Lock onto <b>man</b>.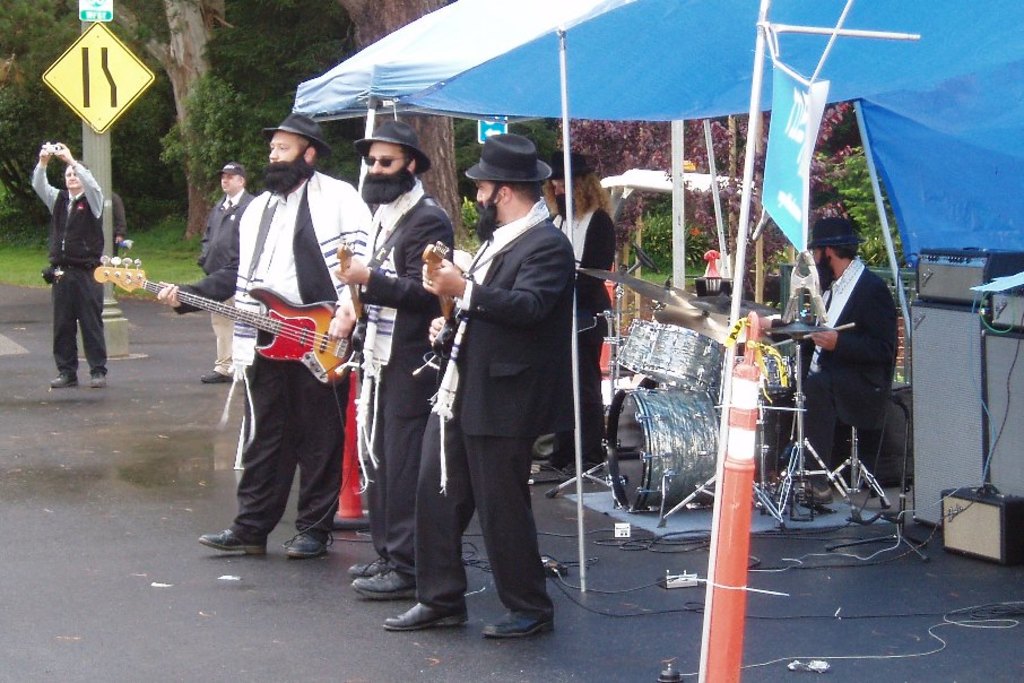
Locked: box(27, 144, 104, 389).
